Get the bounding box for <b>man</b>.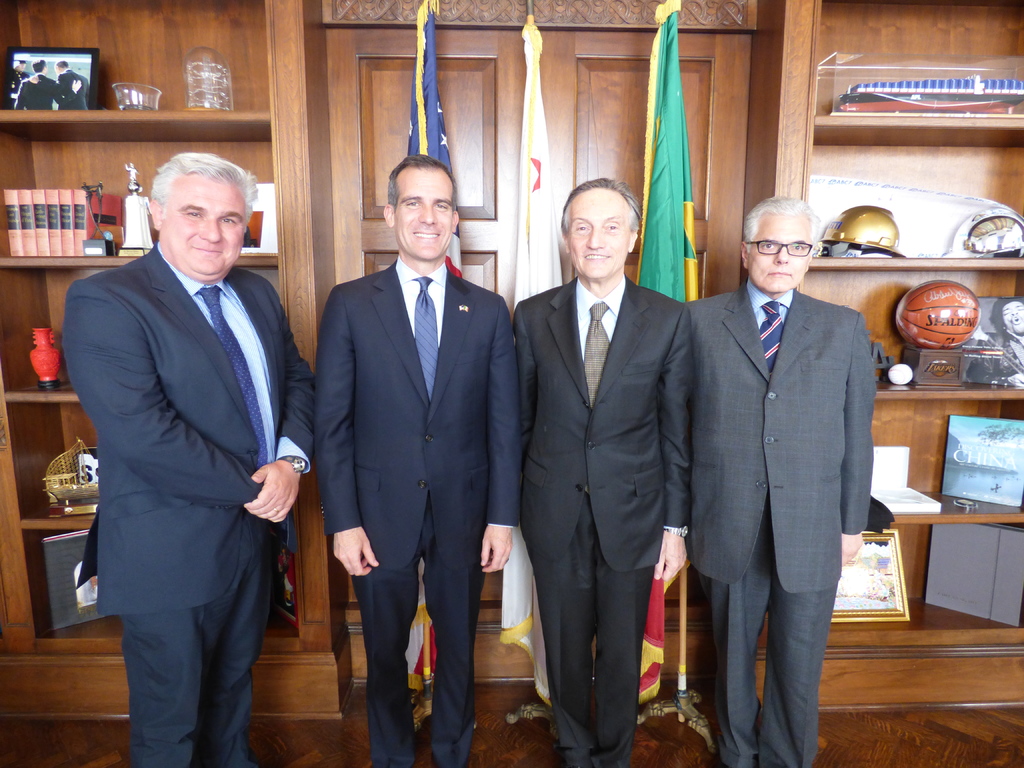
l=313, t=152, r=522, b=767.
